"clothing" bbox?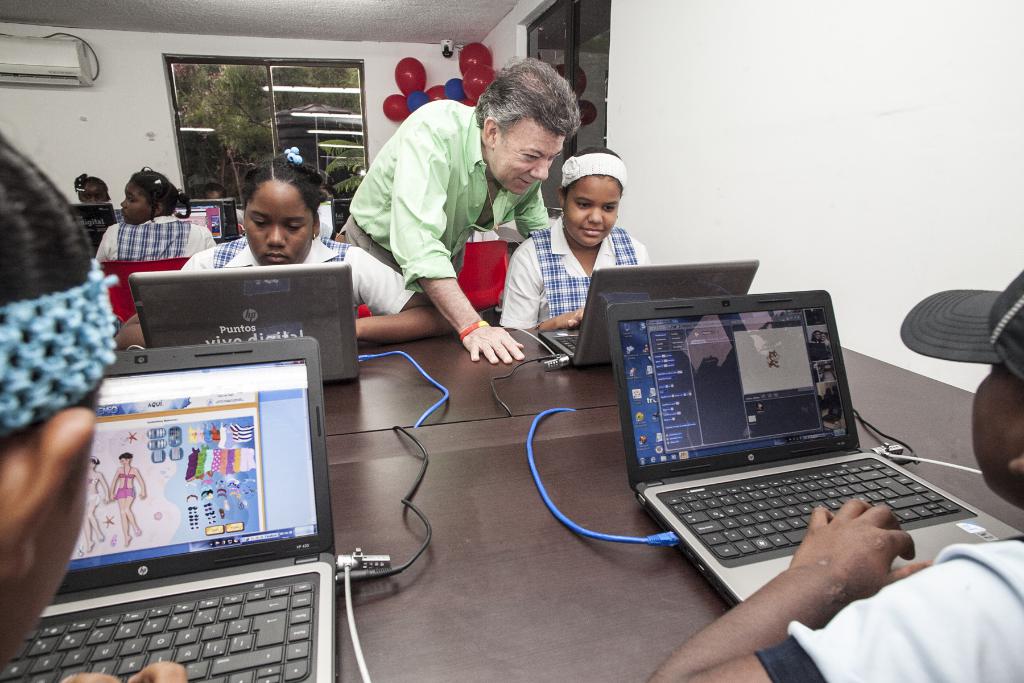
(x1=235, y1=208, x2=246, y2=233)
